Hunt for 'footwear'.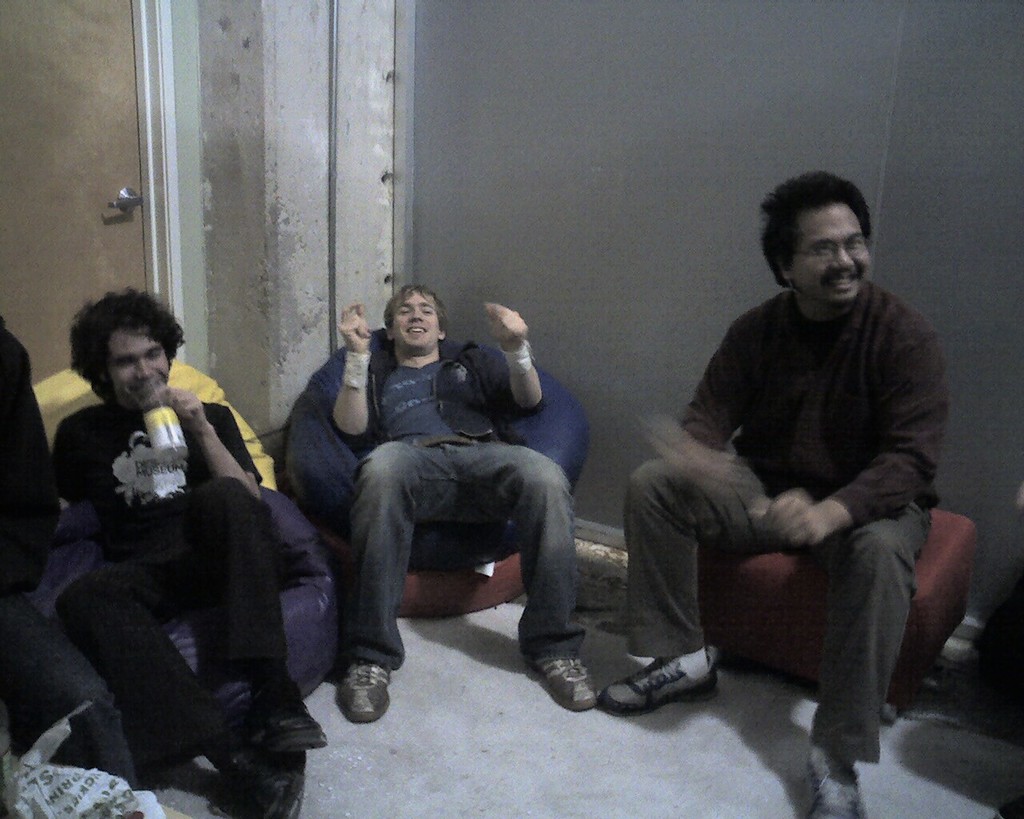
Hunted down at select_region(338, 658, 381, 721).
